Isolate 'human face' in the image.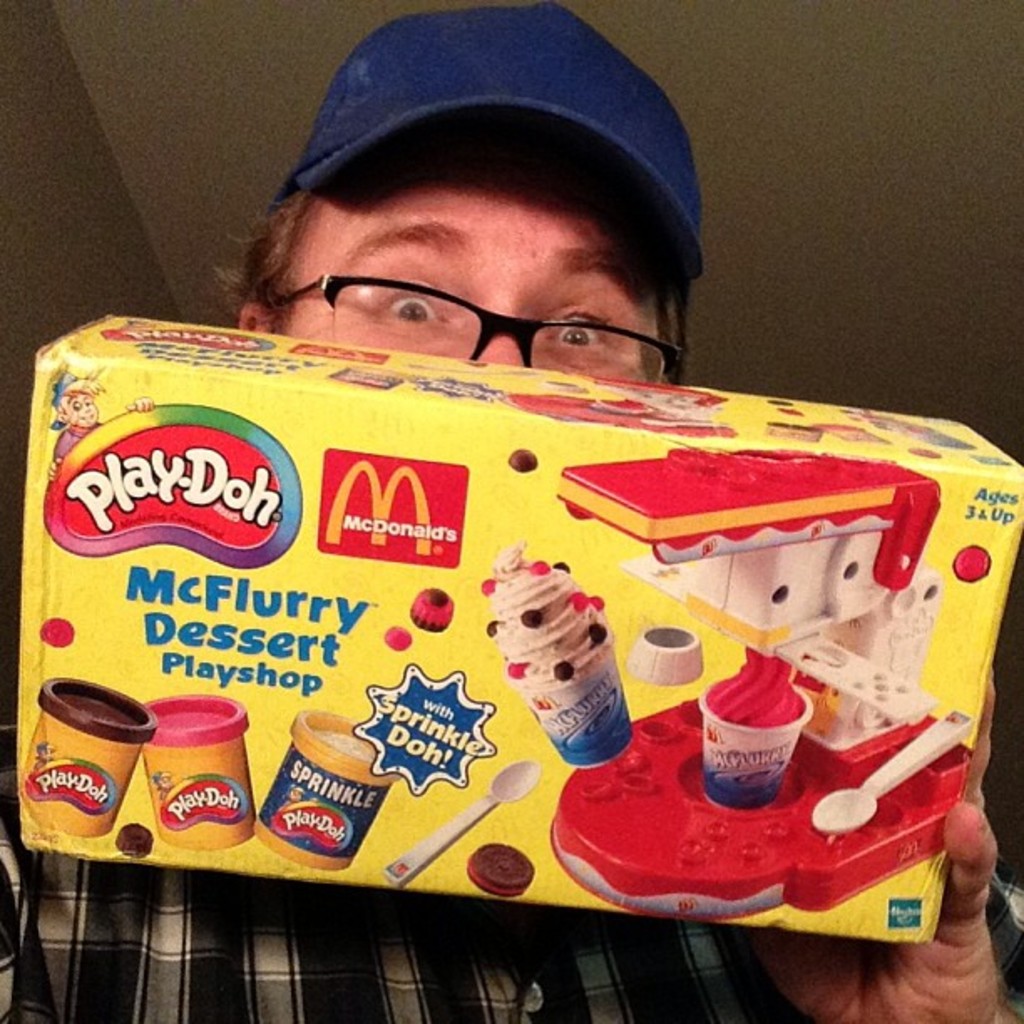
Isolated region: [x1=279, y1=125, x2=671, y2=383].
